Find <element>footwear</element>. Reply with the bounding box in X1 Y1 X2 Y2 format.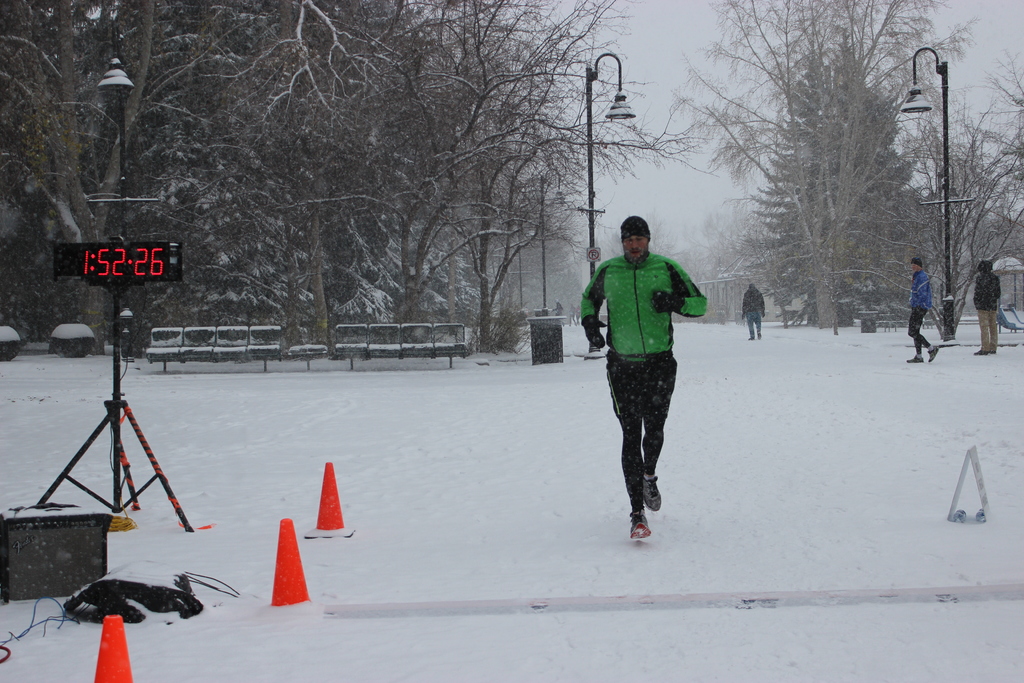
628 508 647 546.
